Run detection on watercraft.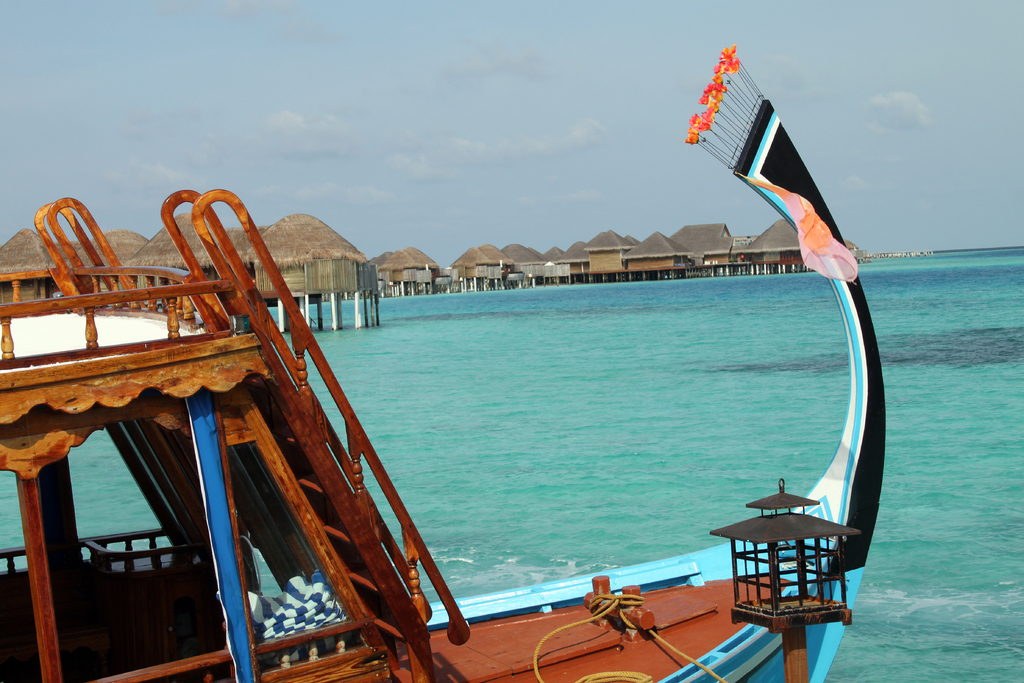
Result: bbox=(0, 48, 884, 682).
